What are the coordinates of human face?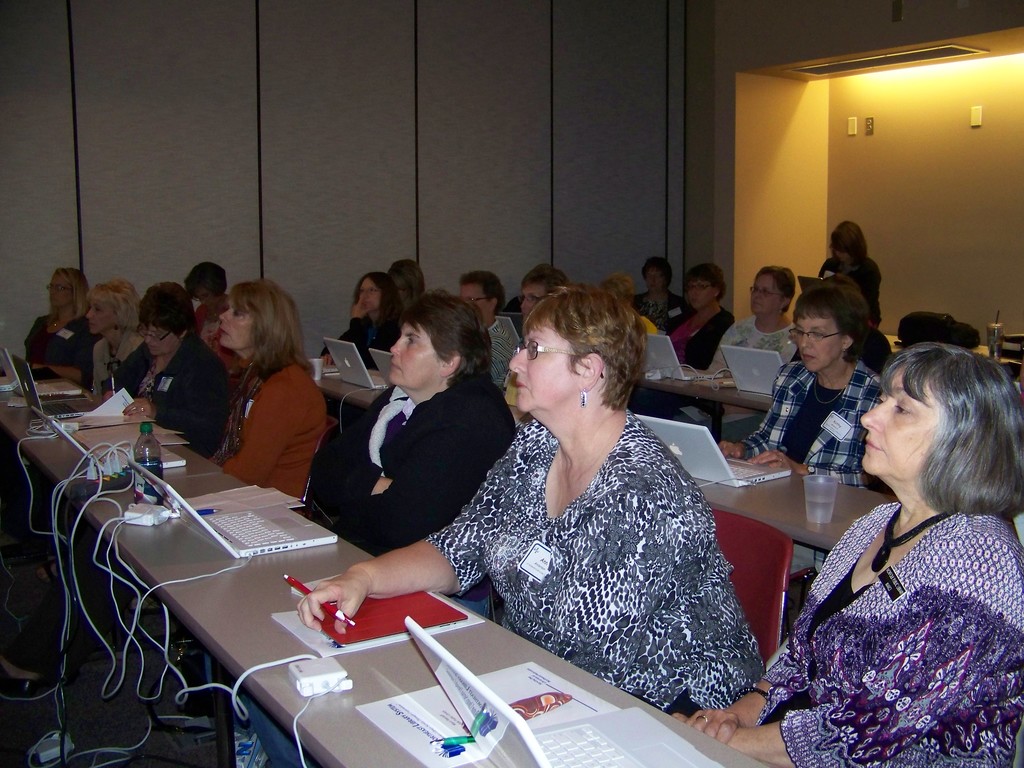
751 274 785 315.
